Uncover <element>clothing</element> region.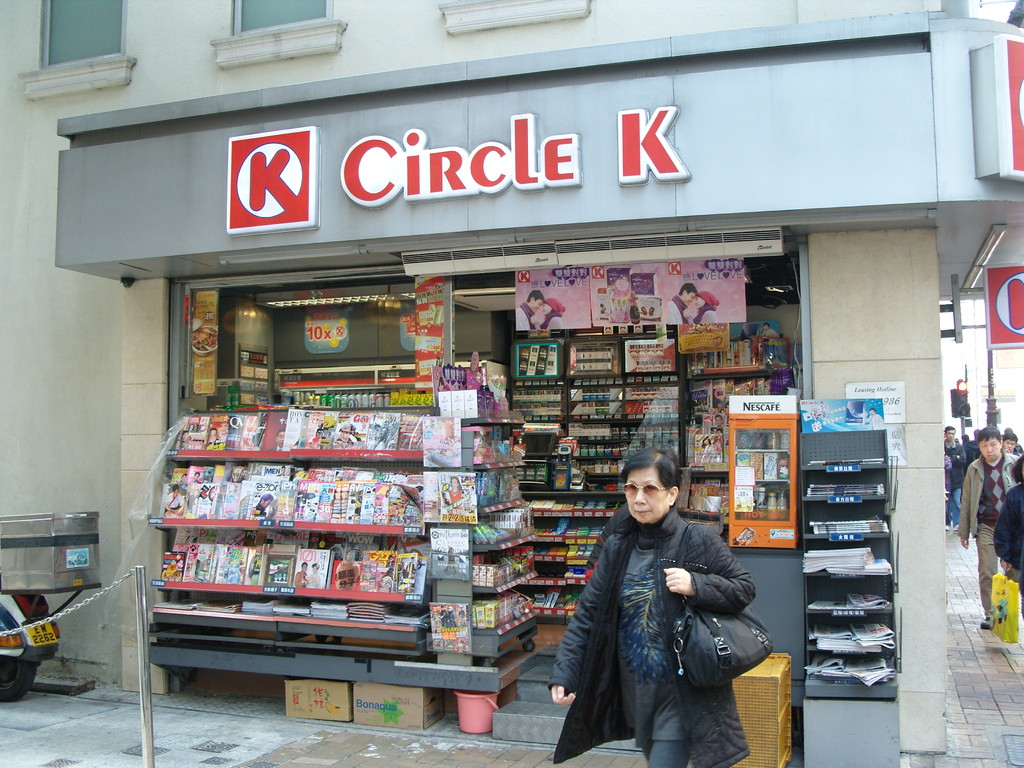
Uncovered: (left=166, top=490, right=184, bottom=514).
